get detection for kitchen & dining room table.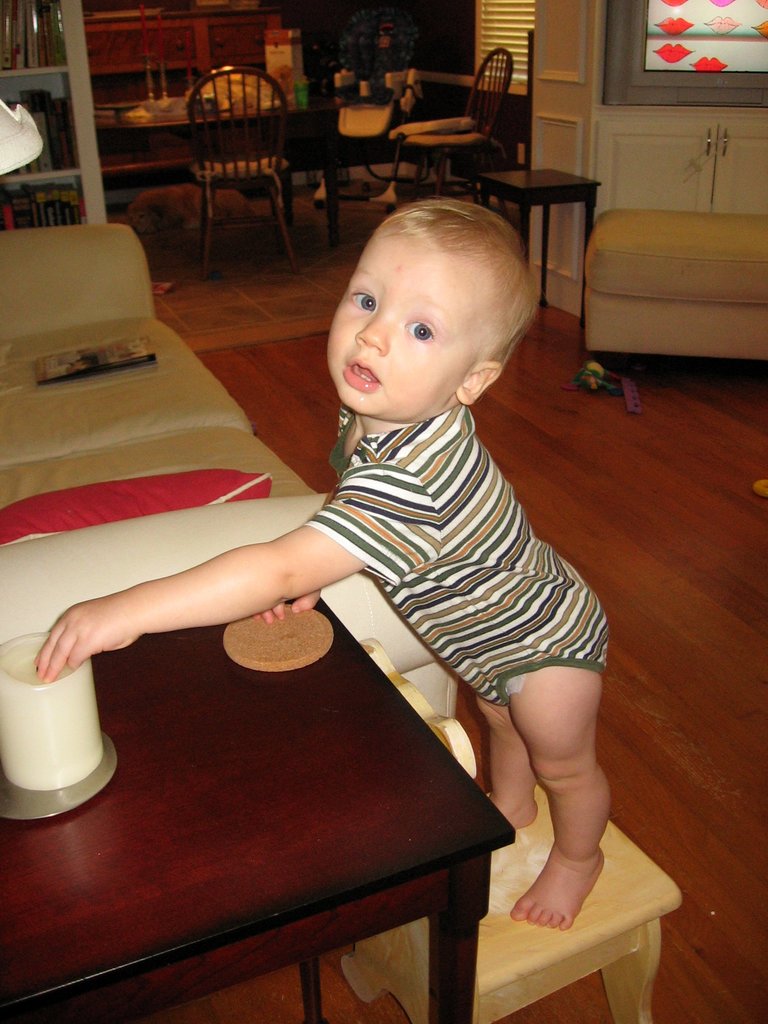
Detection: {"left": 94, "top": 86, "right": 401, "bottom": 247}.
